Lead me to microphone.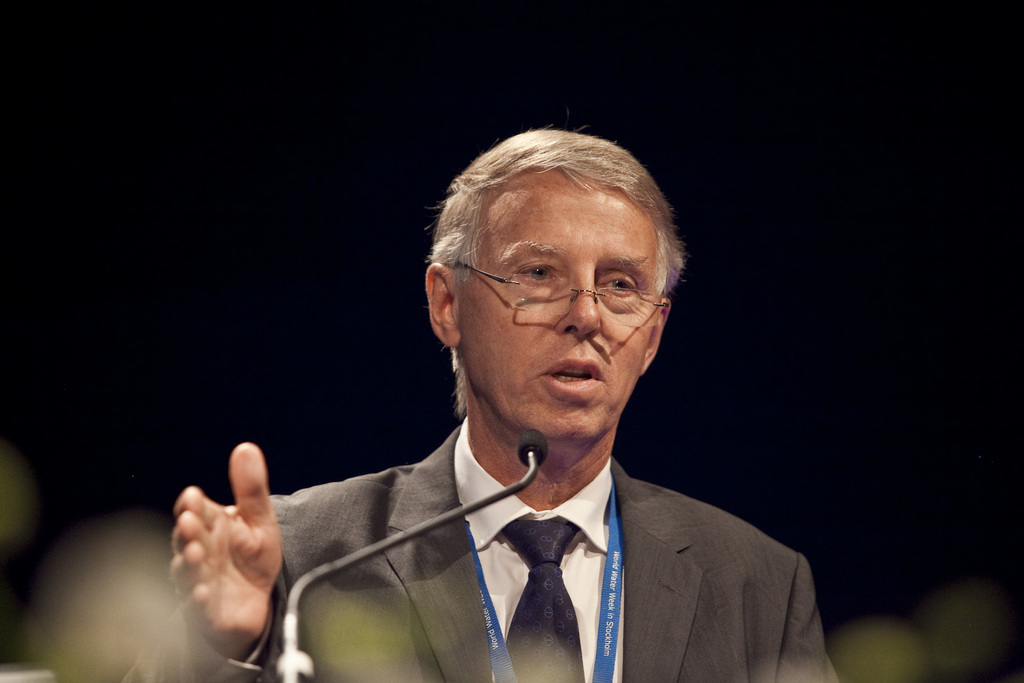
Lead to (515,427,550,465).
